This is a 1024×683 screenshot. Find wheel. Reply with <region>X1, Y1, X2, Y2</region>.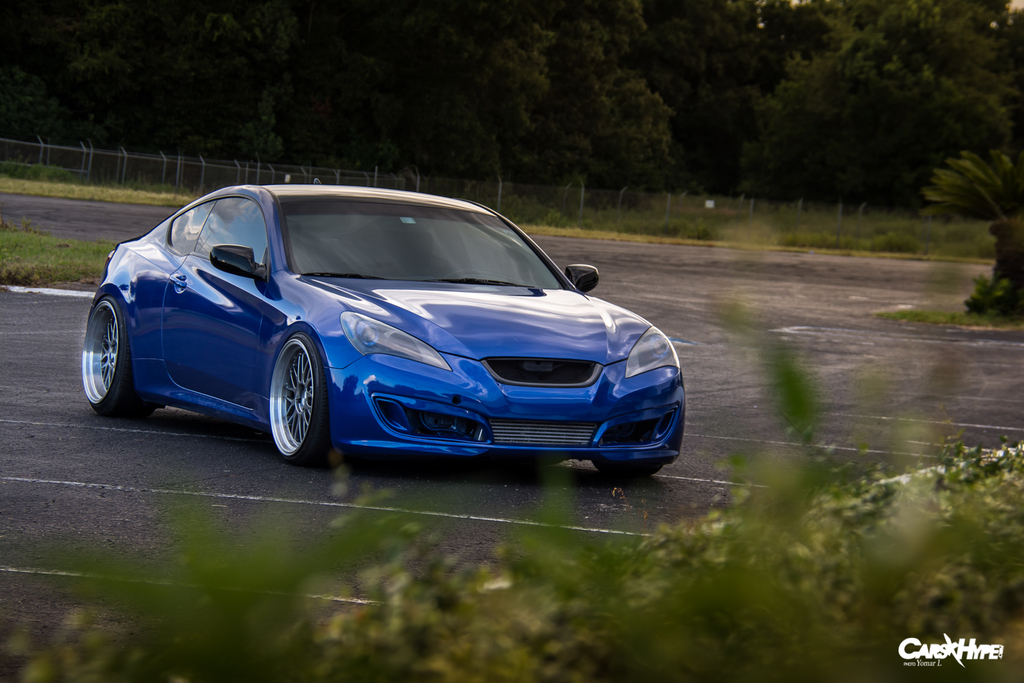
<region>592, 462, 662, 479</region>.
